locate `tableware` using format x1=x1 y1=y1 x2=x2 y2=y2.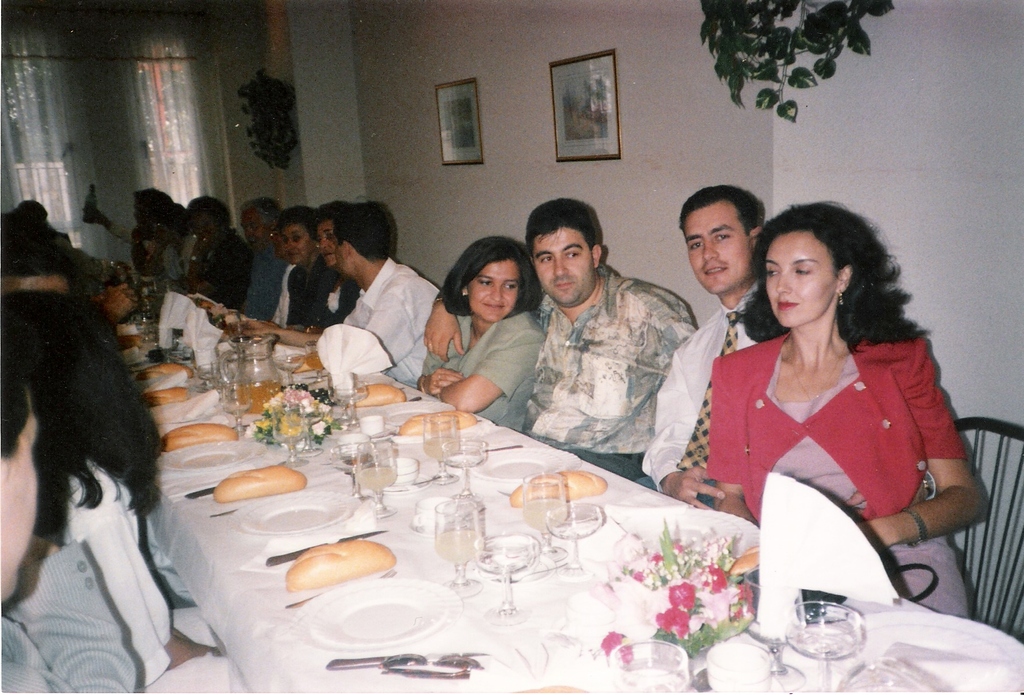
x1=776 y1=614 x2=1023 y2=690.
